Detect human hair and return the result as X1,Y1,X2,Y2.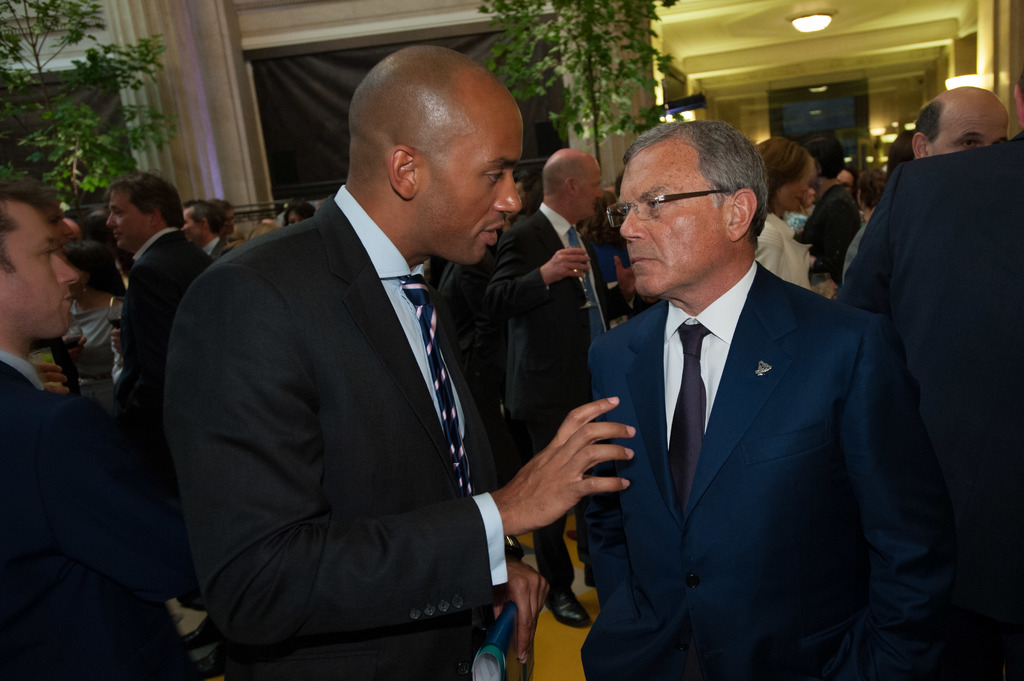
211,199,230,216.
